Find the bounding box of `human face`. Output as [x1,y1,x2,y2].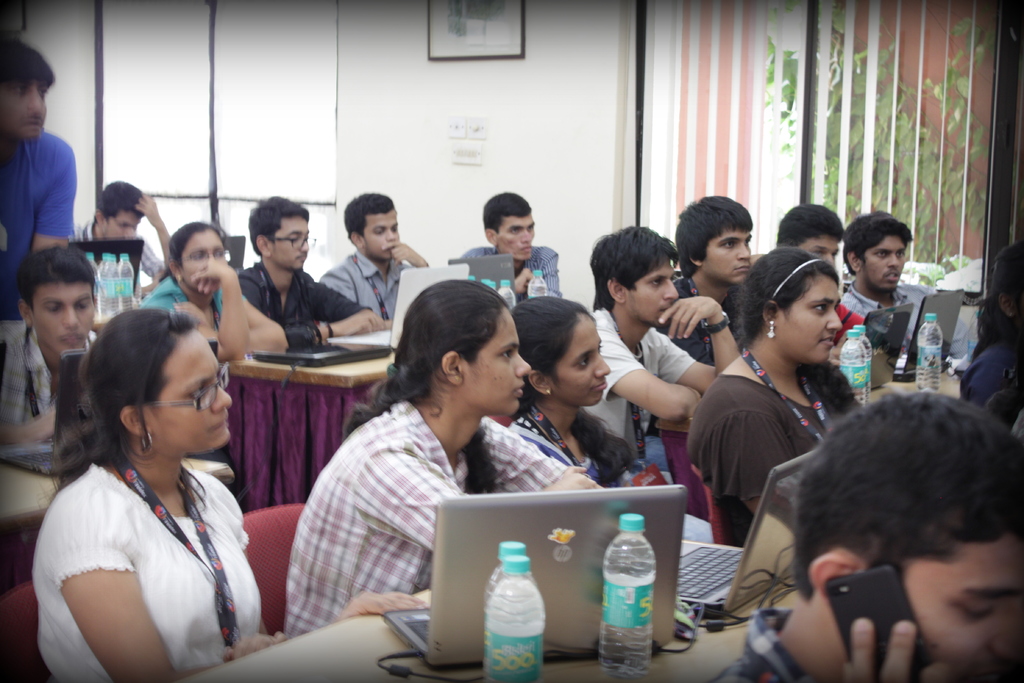
[626,262,678,327].
